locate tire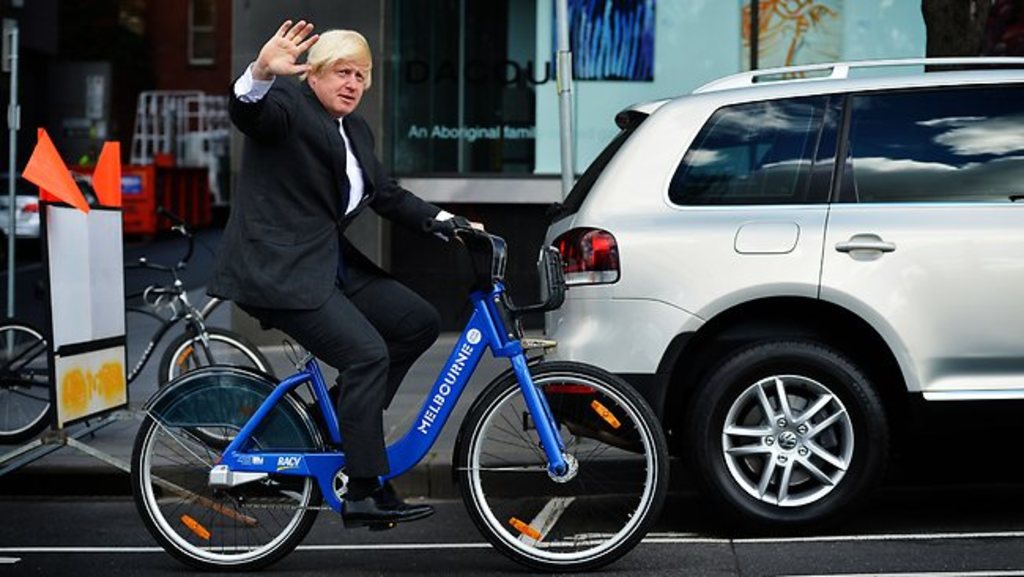
[x1=128, y1=364, x2=326, y2=575]
